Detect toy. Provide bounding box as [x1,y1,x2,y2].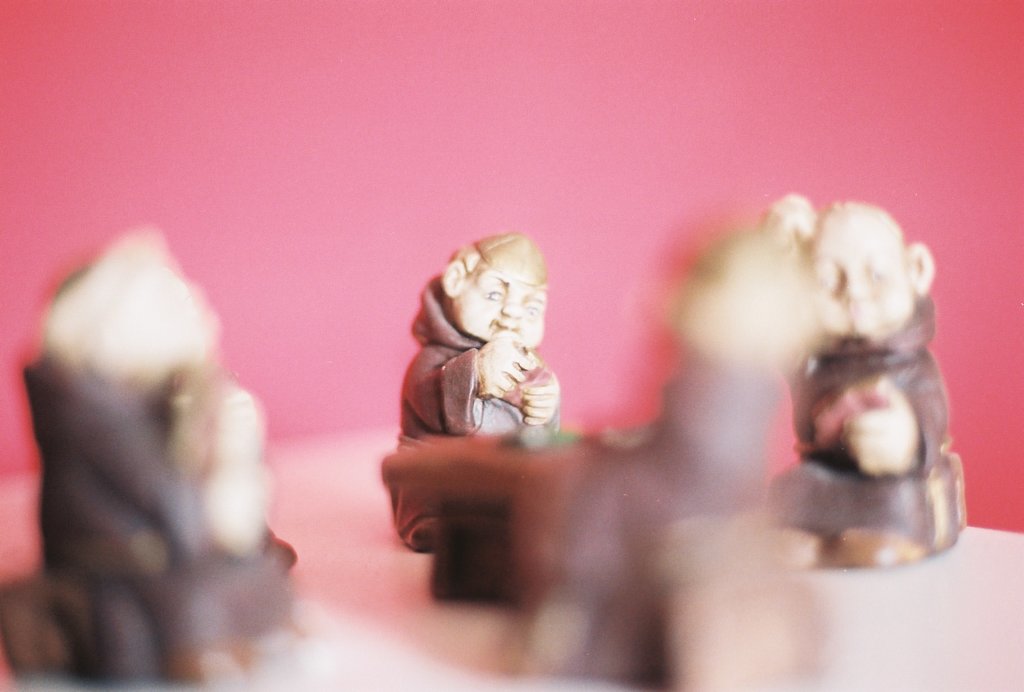
[22,227,290,683].
